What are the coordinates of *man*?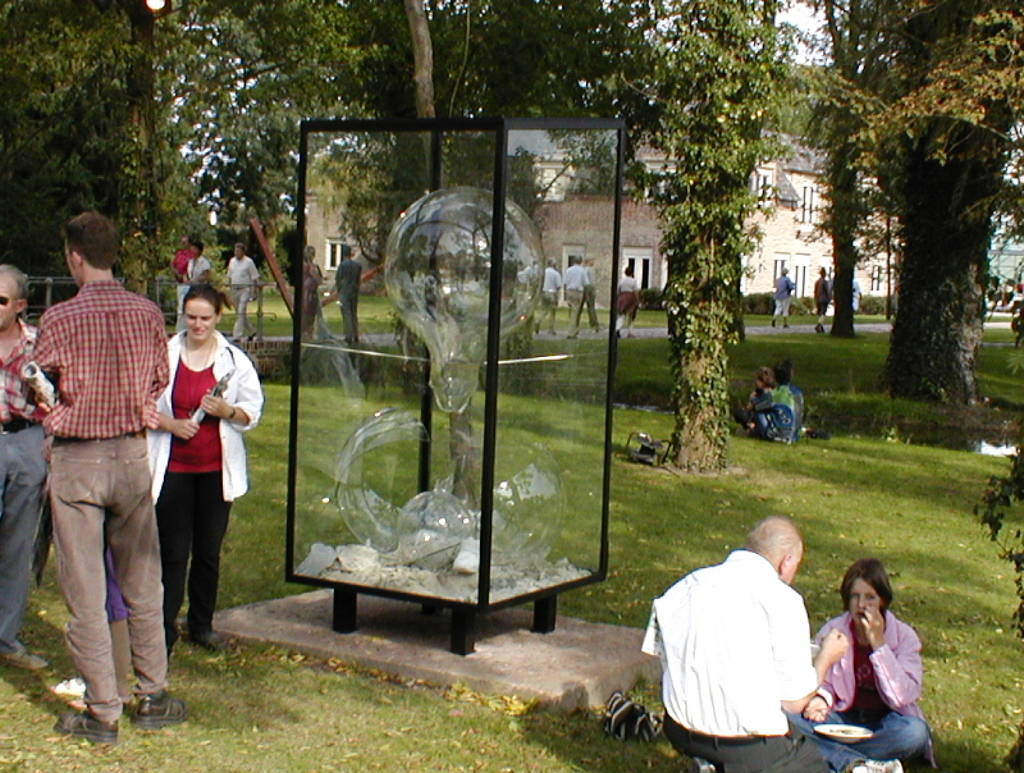
<bbox>0, 262, 50, 672</bbox>.
